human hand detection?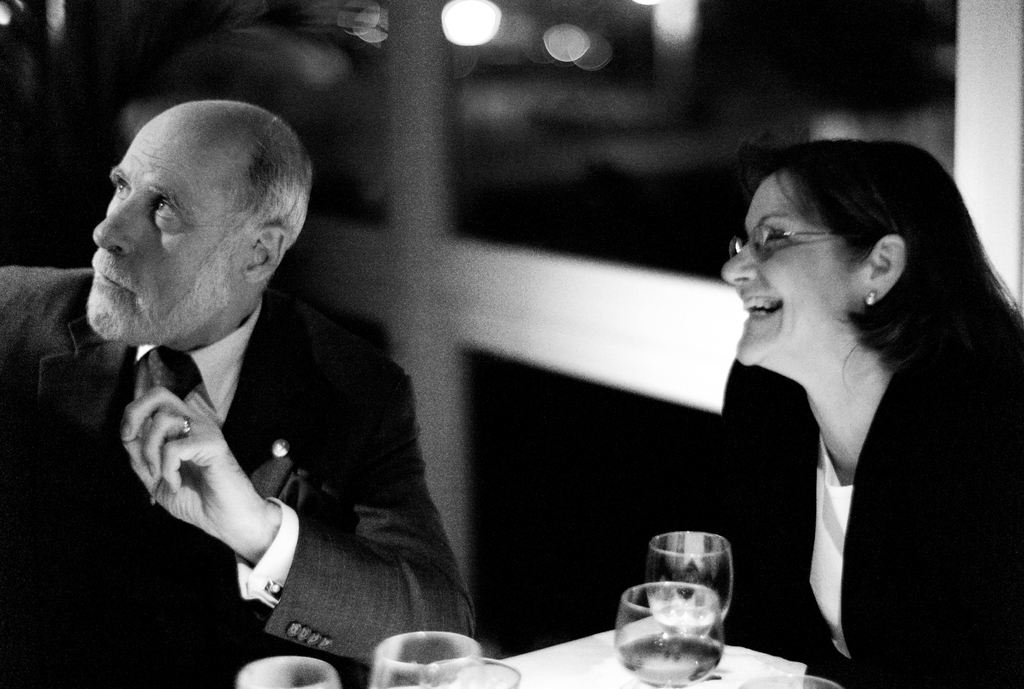
(left=114, top=358, right=282, bottom=580)
